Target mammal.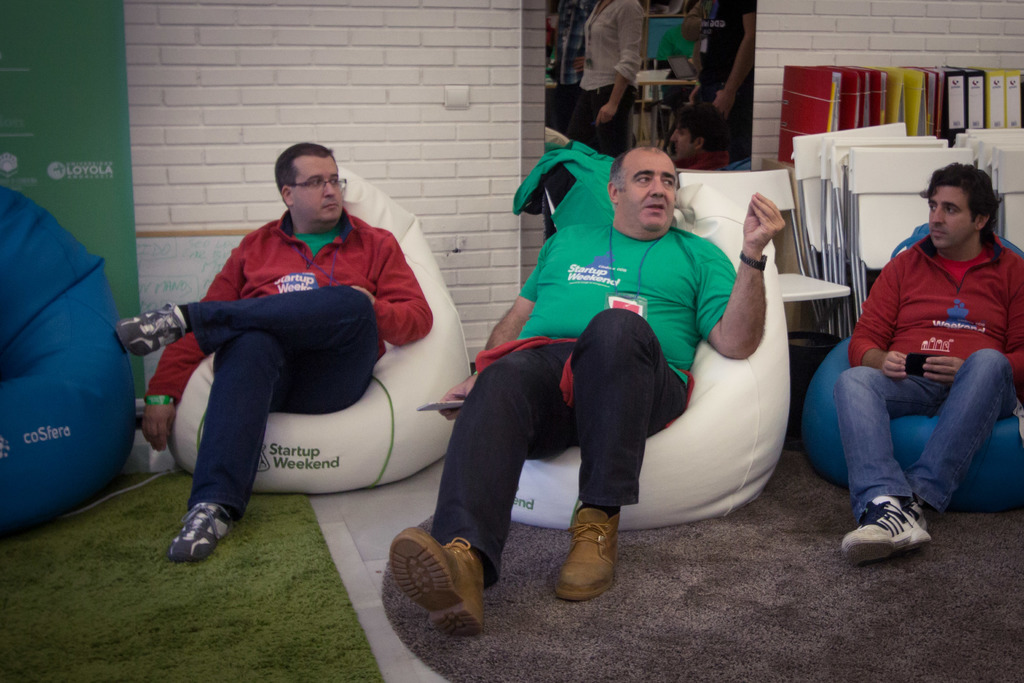
Target region: 834:158:1023:566.
